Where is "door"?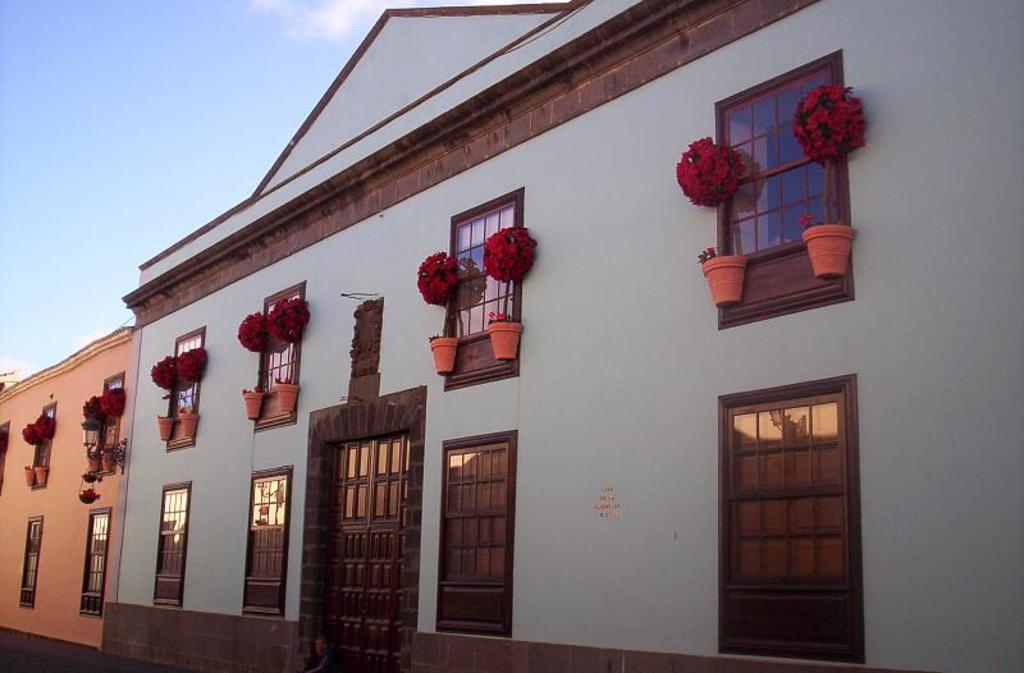
bbox=[727, 380, 865, 649].
